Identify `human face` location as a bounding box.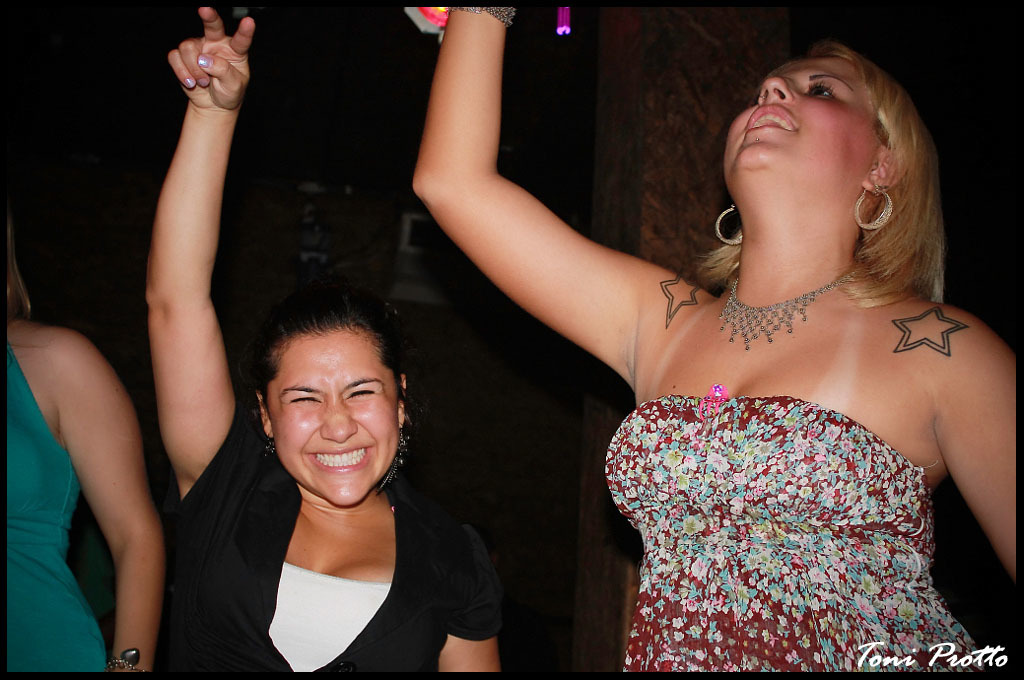
locate(728, 66, 877, 178).
